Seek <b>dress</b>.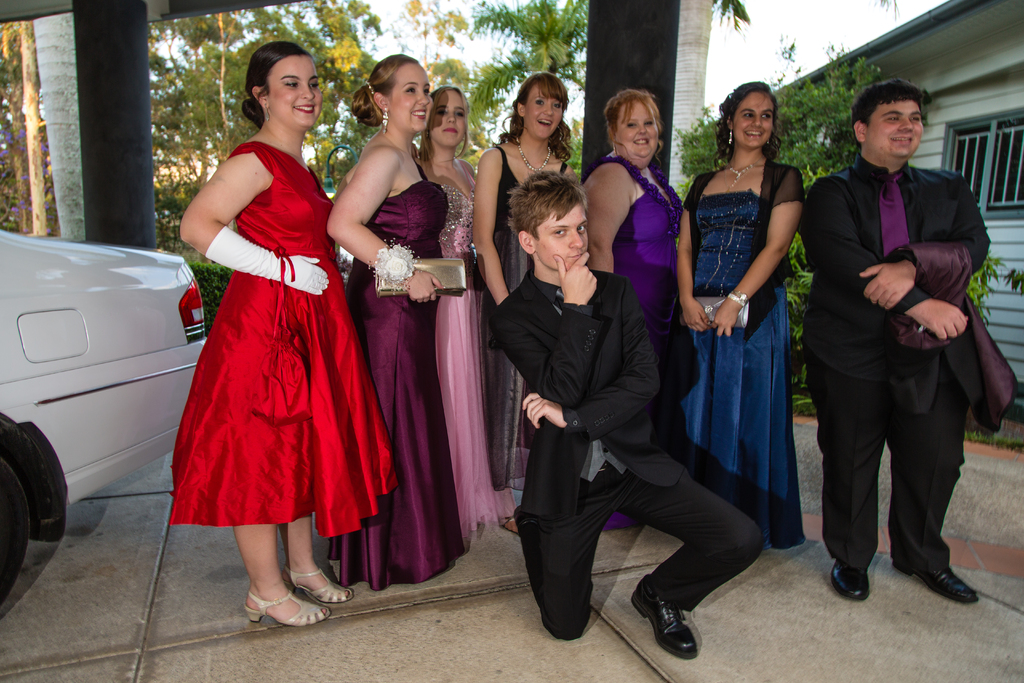
(573,156,678,527).
